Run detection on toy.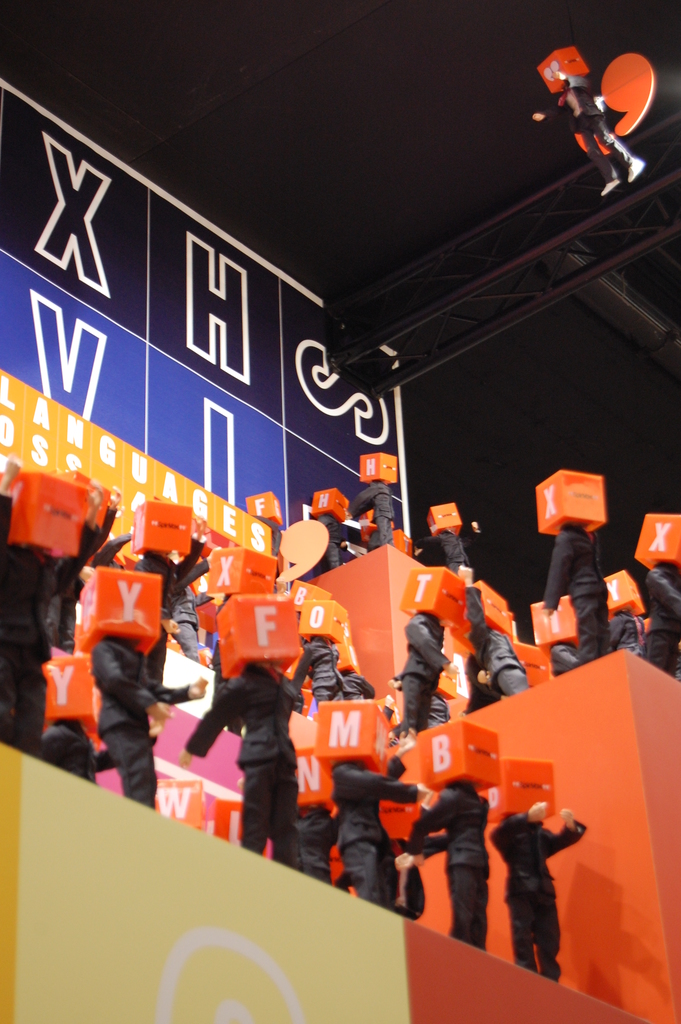
Result: 321 706 491 935.
